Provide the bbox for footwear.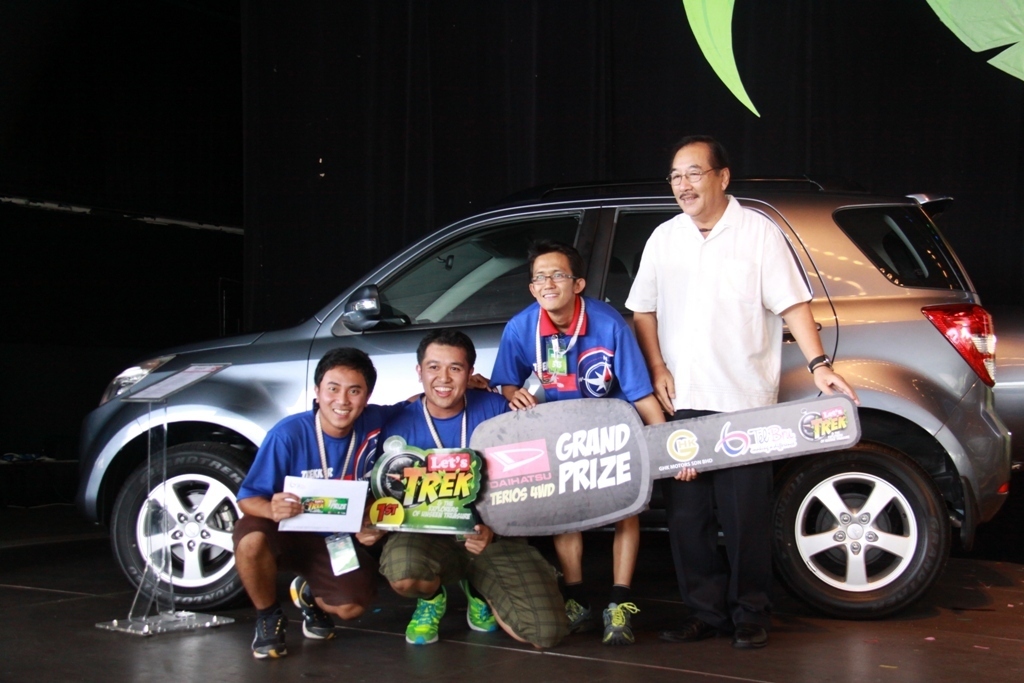
564,596,587,634.
